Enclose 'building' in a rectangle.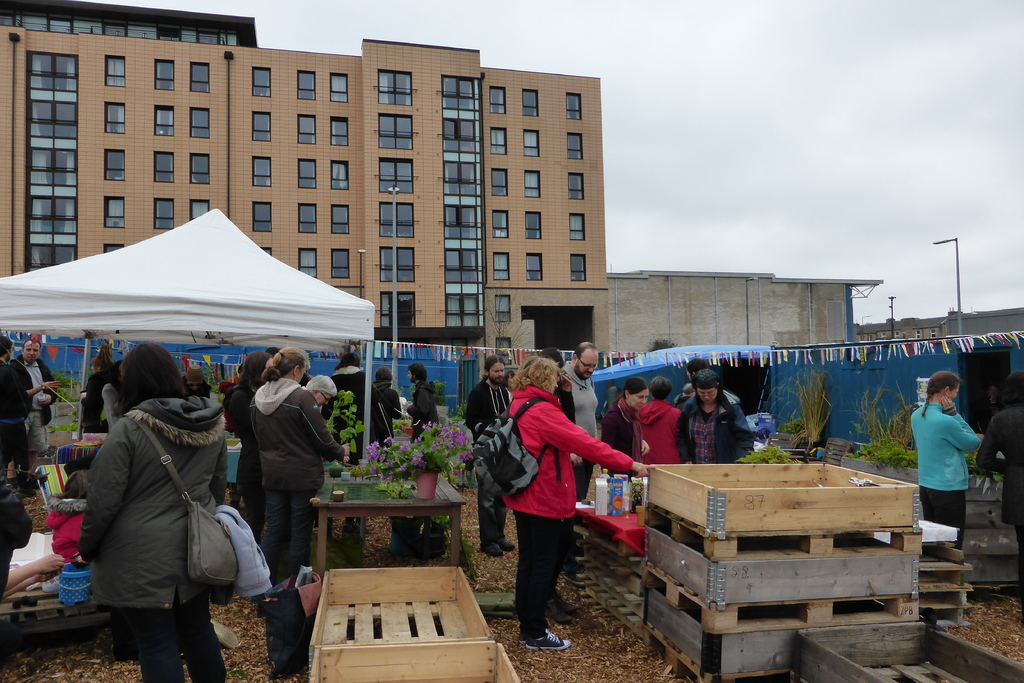
l=600, t=265, r=881, b=364.
